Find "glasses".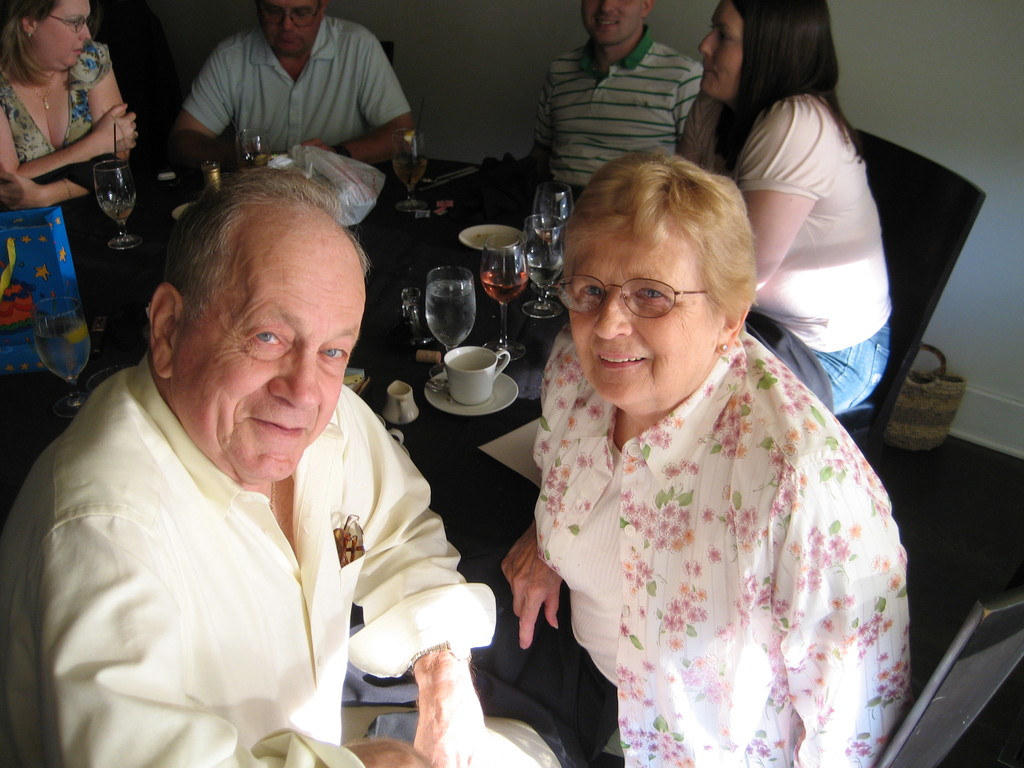
(35, 11, 95, 32).
